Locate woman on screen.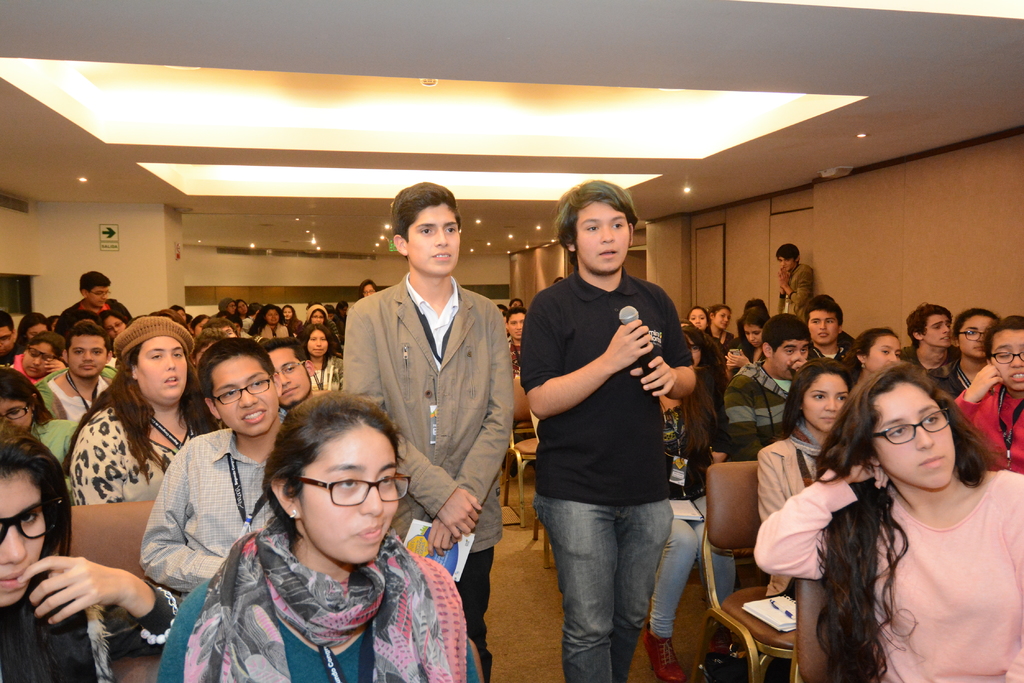
On screen at <bbox>101, 310, 126, 340</bbox>.
